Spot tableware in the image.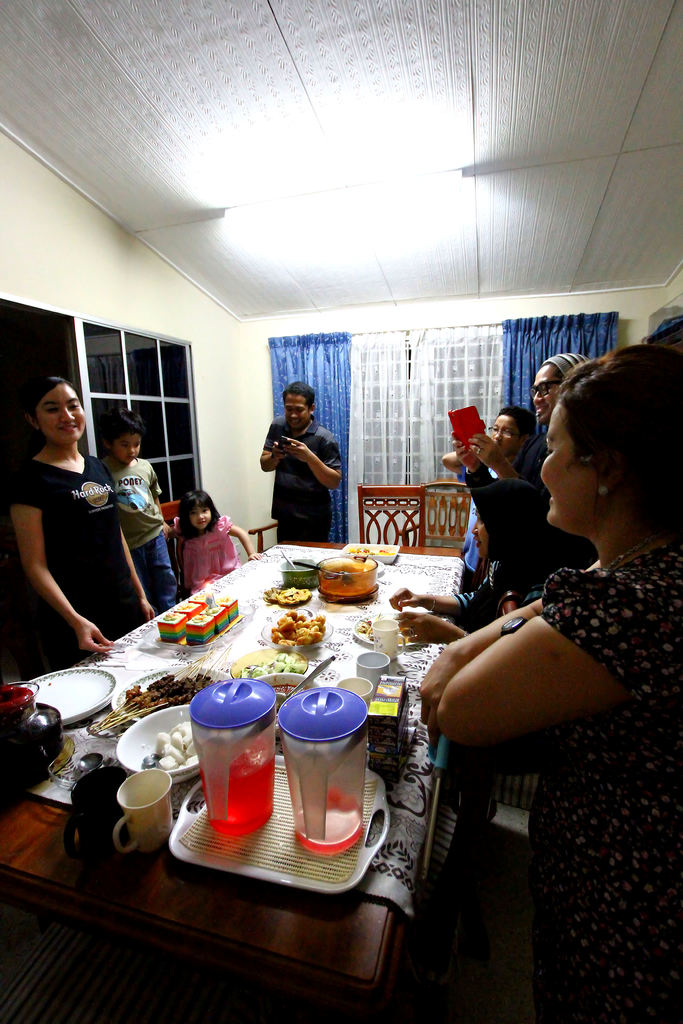
tableware found at [x1=47, y1=737, x2=122, y2=789].
